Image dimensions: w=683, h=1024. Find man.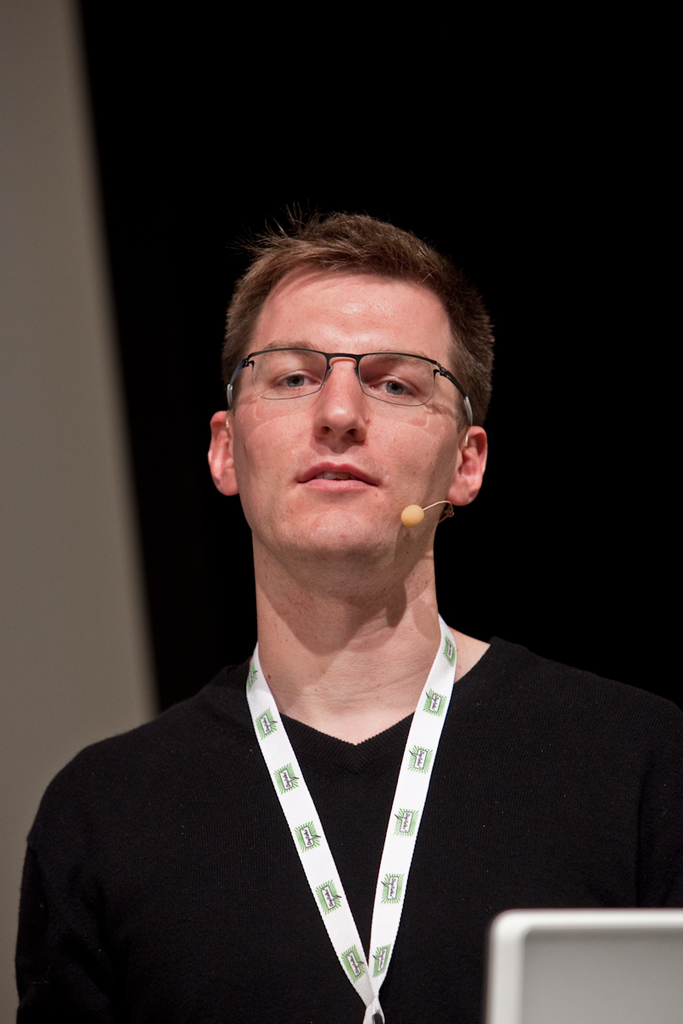
rect(38, 200, 645, 1006).
